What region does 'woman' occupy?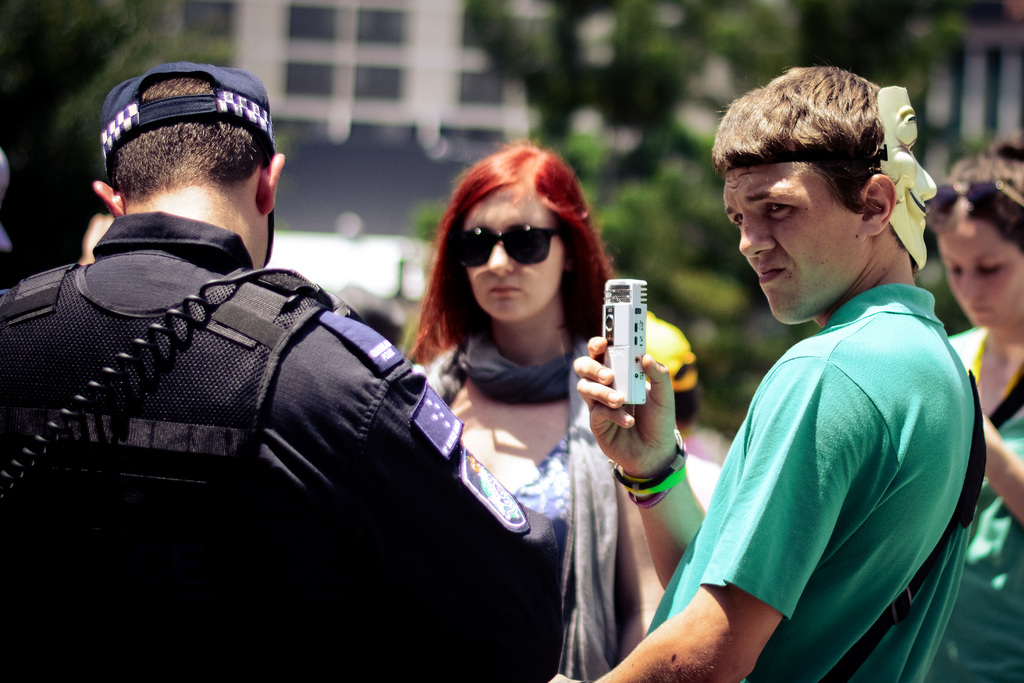
locate(917, 131, 1023, 682).
